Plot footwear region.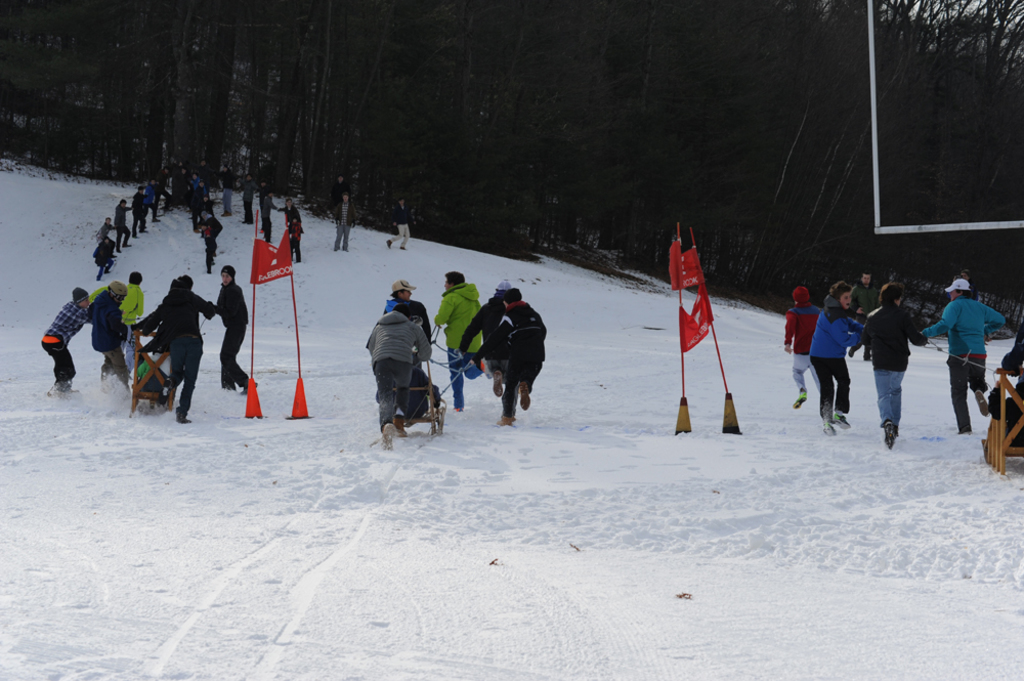
Plotted at box=[495, 361, 504, 393].
